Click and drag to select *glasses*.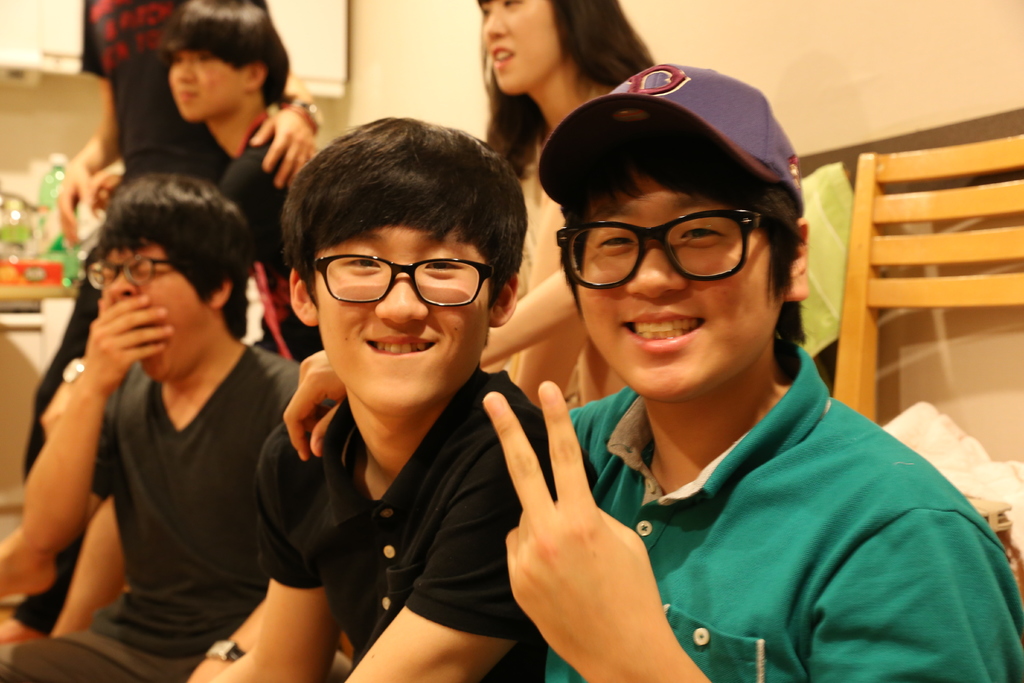
Selection: (556, 219, 778, 290).
